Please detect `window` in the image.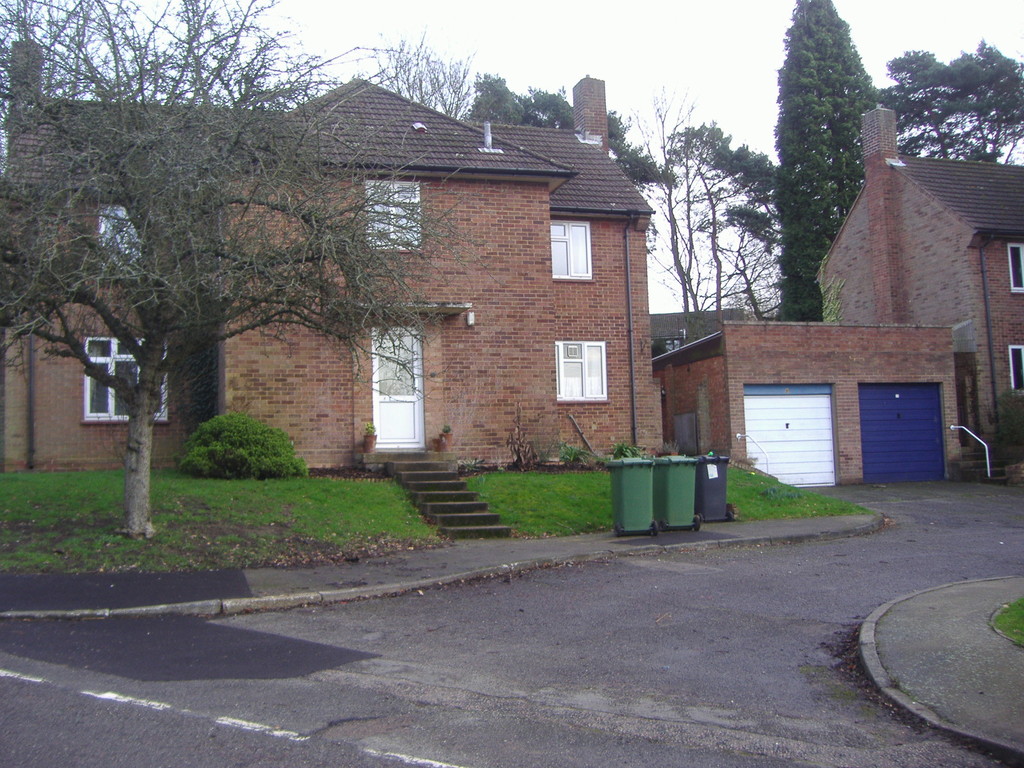
bbox=(1007, 242, 1023, 295).
